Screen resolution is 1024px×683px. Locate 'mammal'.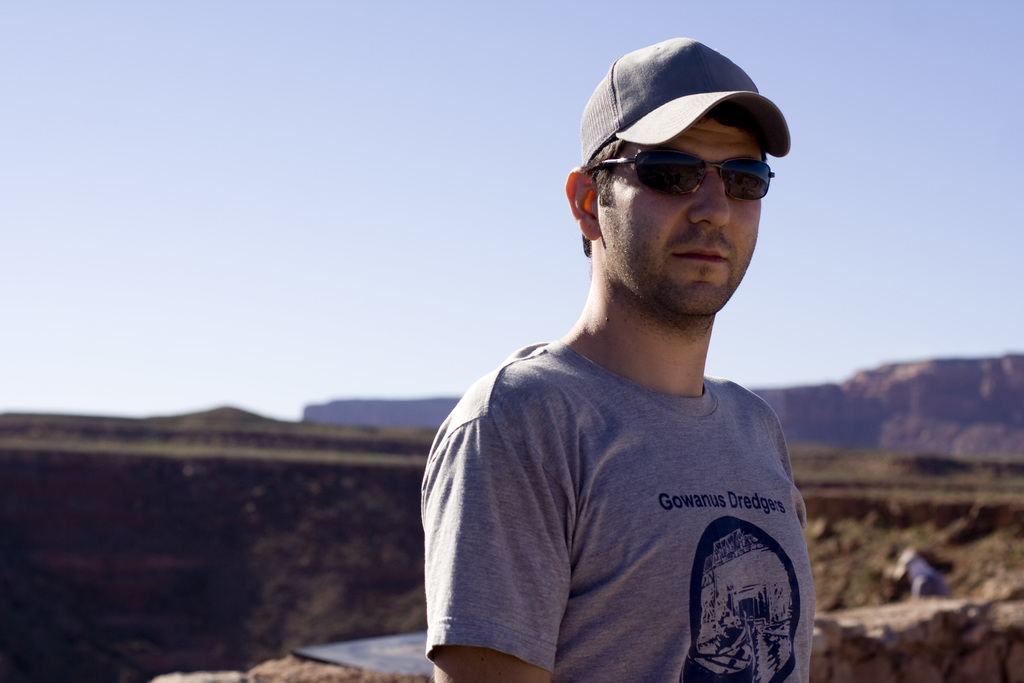
rect(404, 24, 832, 682).
